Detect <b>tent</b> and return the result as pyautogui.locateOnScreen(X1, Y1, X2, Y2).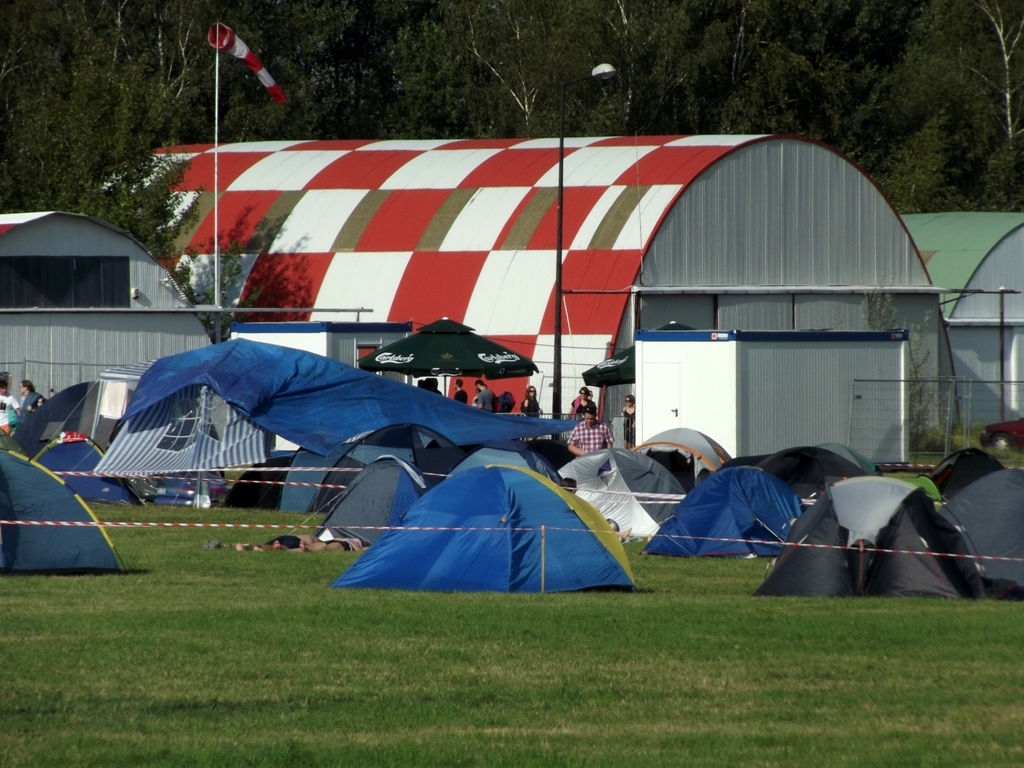
pyautogui.locateOnScreen(323, 465, 636, 599).
